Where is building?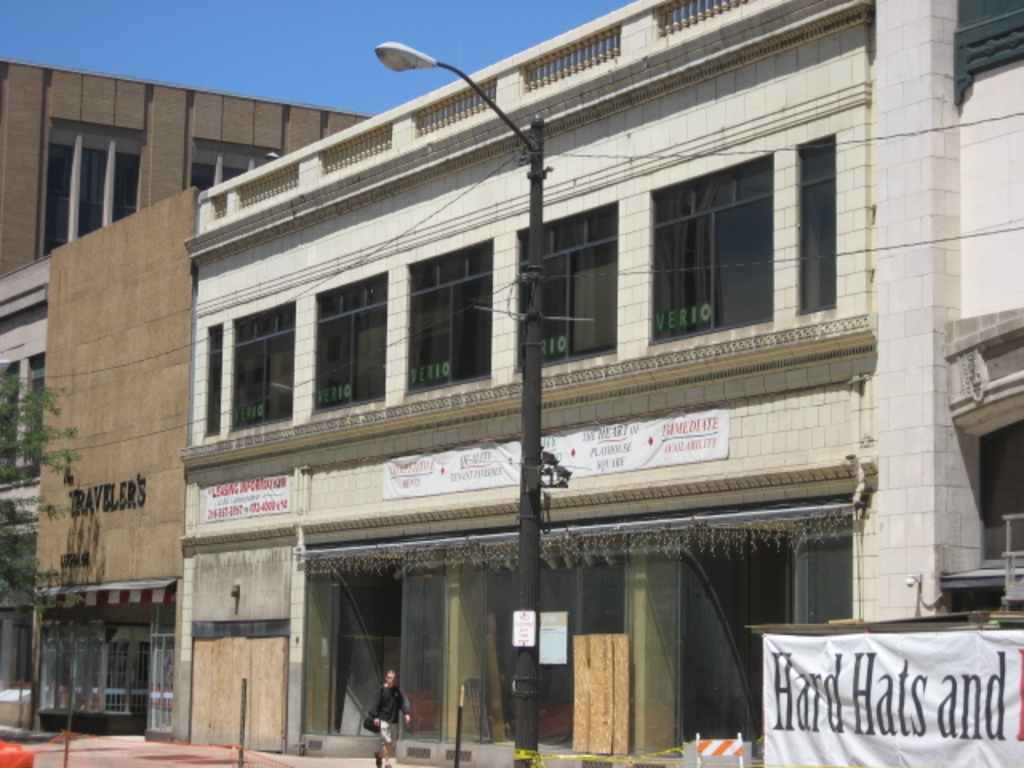
(2,59,370,274).
